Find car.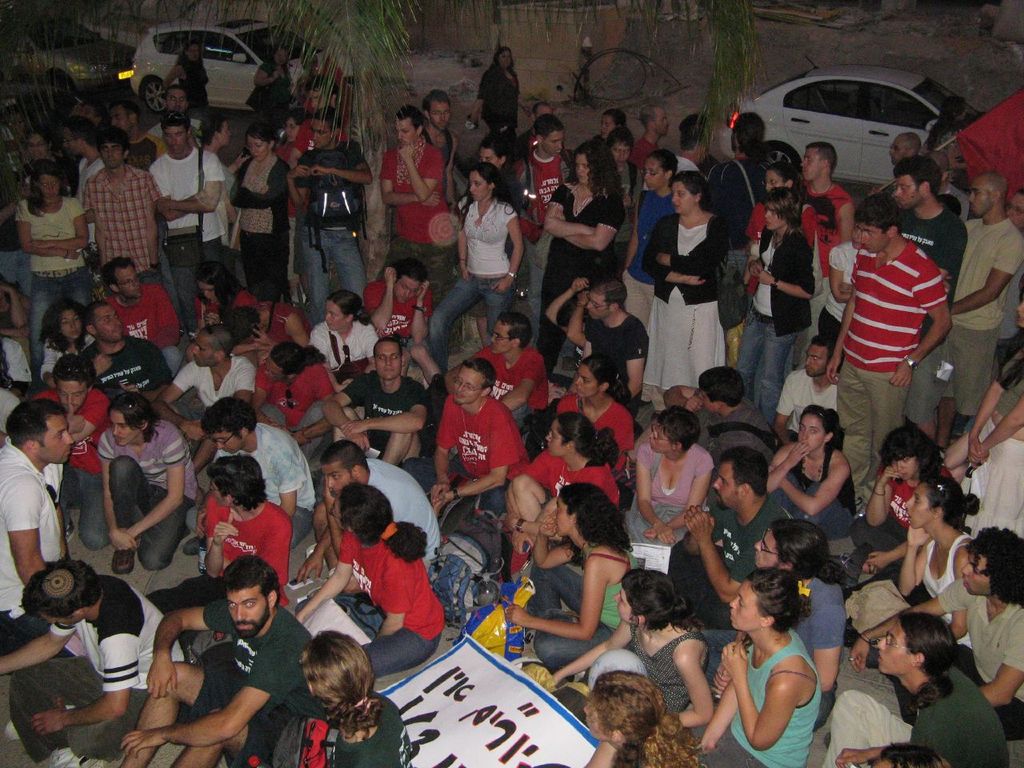
rect(719, 70, 954, 183).
